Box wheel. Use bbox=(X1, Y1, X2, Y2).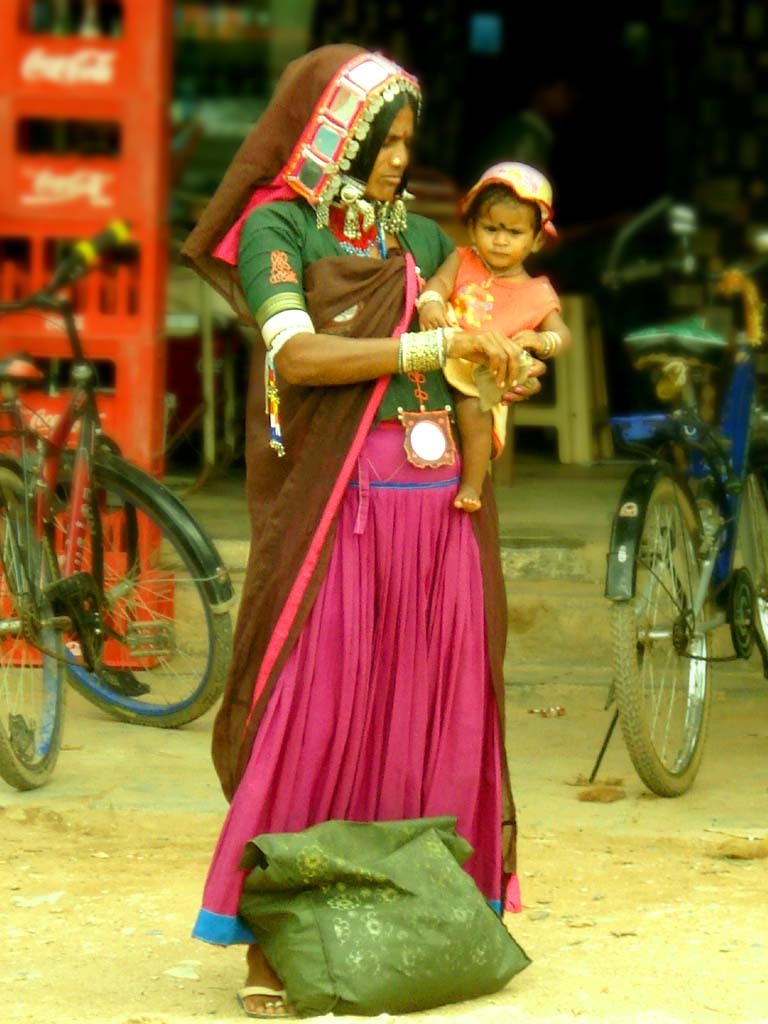
bbox=(0, 465, 62, 793).
